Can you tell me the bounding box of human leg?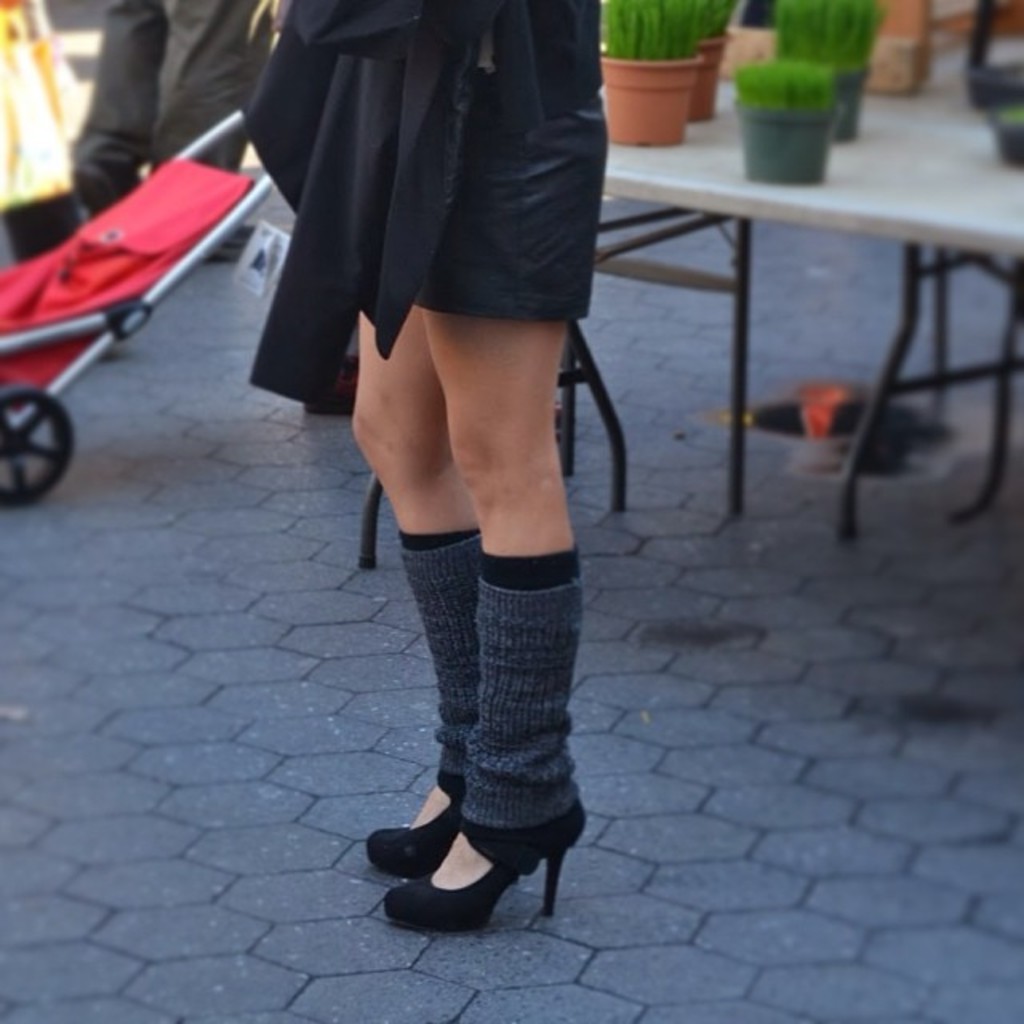
locate(389, 106, 605, 930).
